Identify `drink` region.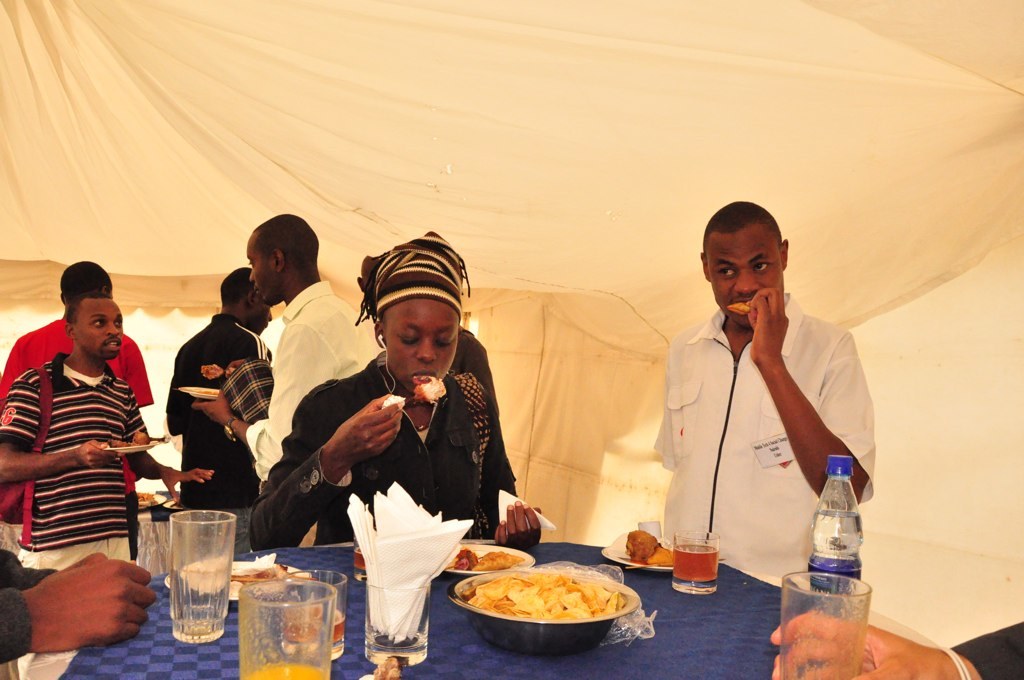
Region: <box>220,568,351,669</box>.
